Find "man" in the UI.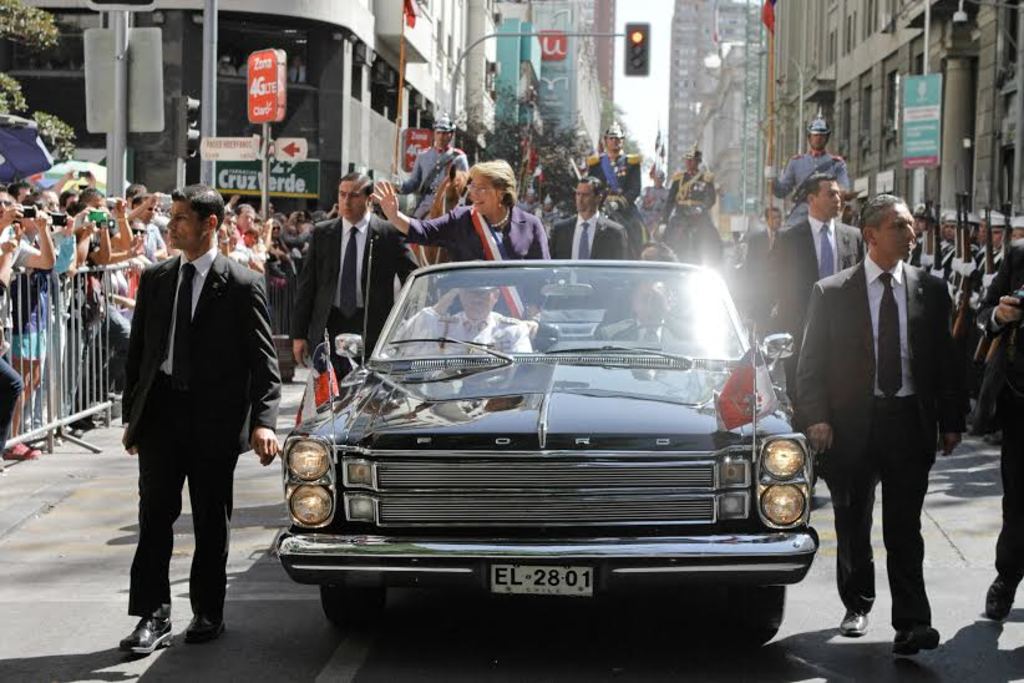
UI element at select_region(744, 209, 800, 337).
